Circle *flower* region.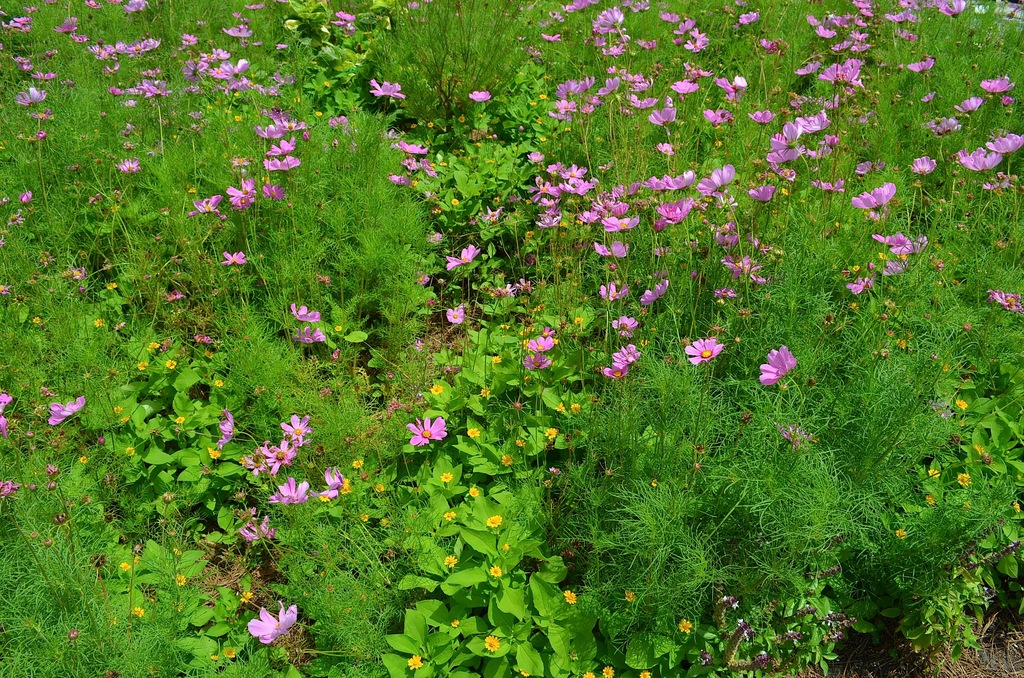
Region: [x1=223, y1=645, x2=237, y2=659].
